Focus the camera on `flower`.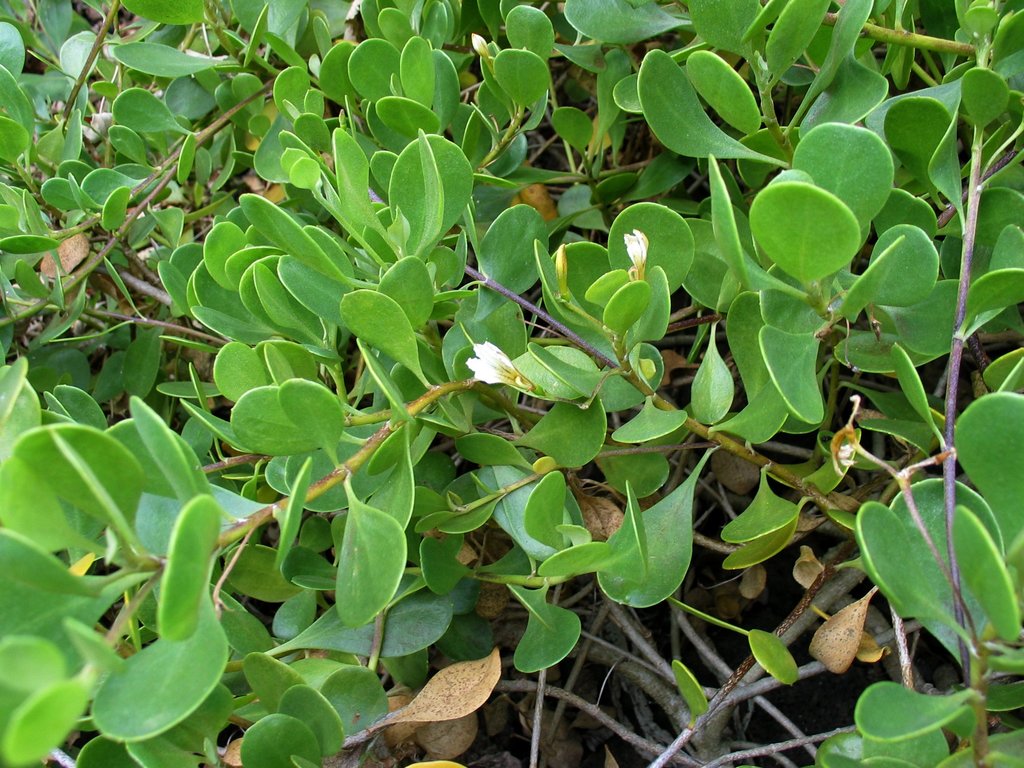
Focus region: crop(621, 230, 652, 285).
